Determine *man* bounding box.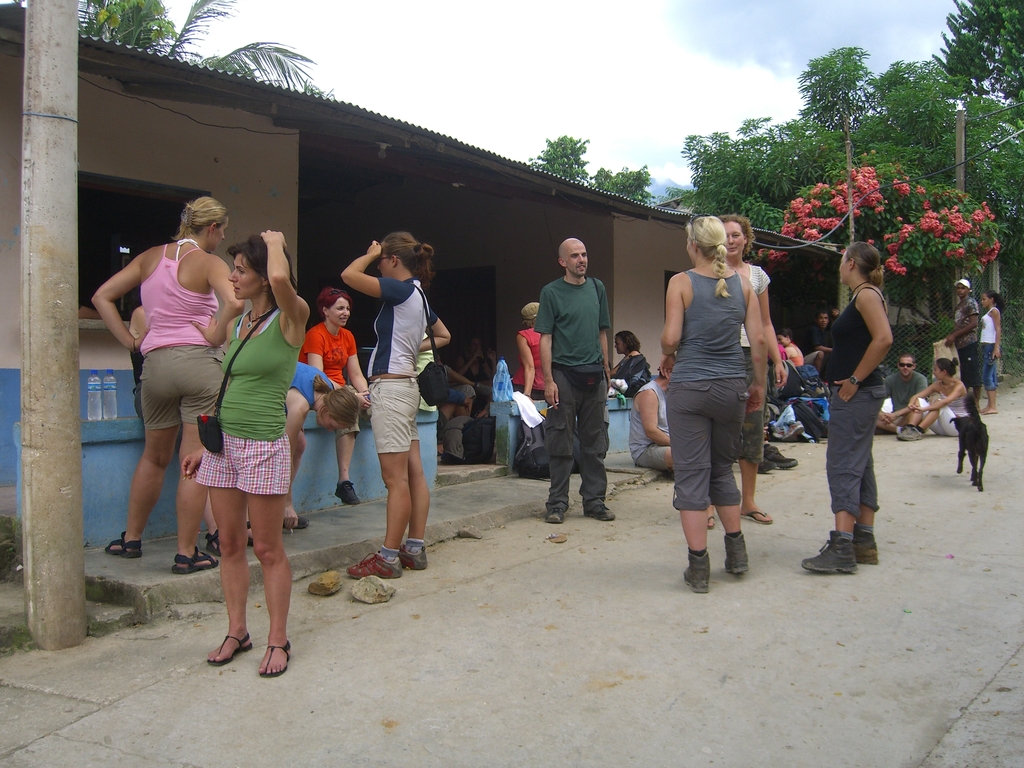
Determined: Rect(868, 357, 928, 435).
